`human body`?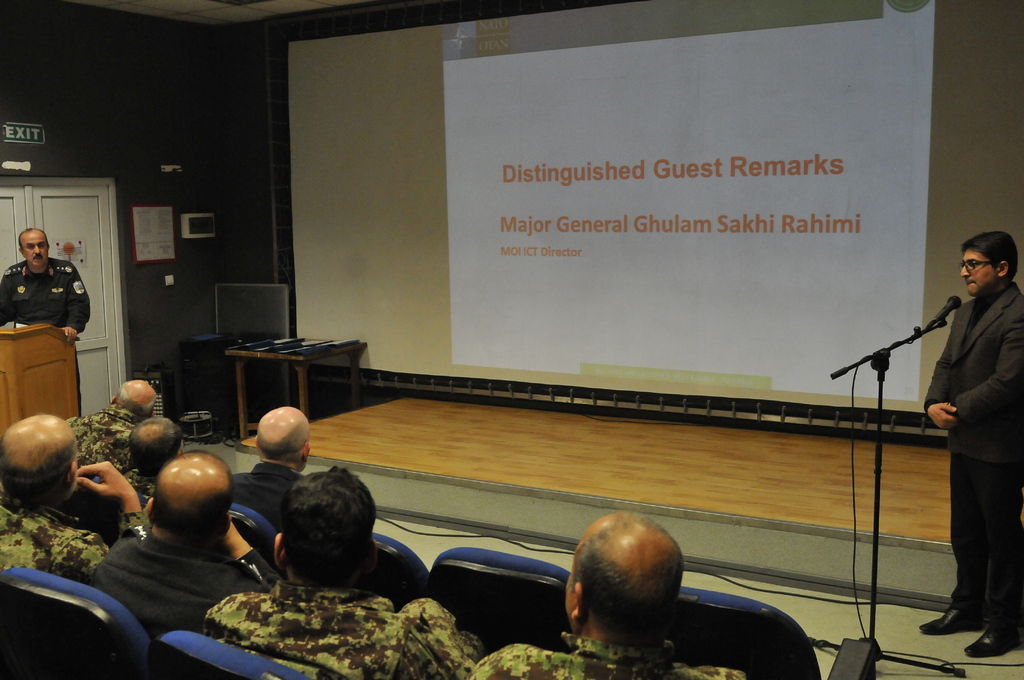
(109, 447, 162, 519)
